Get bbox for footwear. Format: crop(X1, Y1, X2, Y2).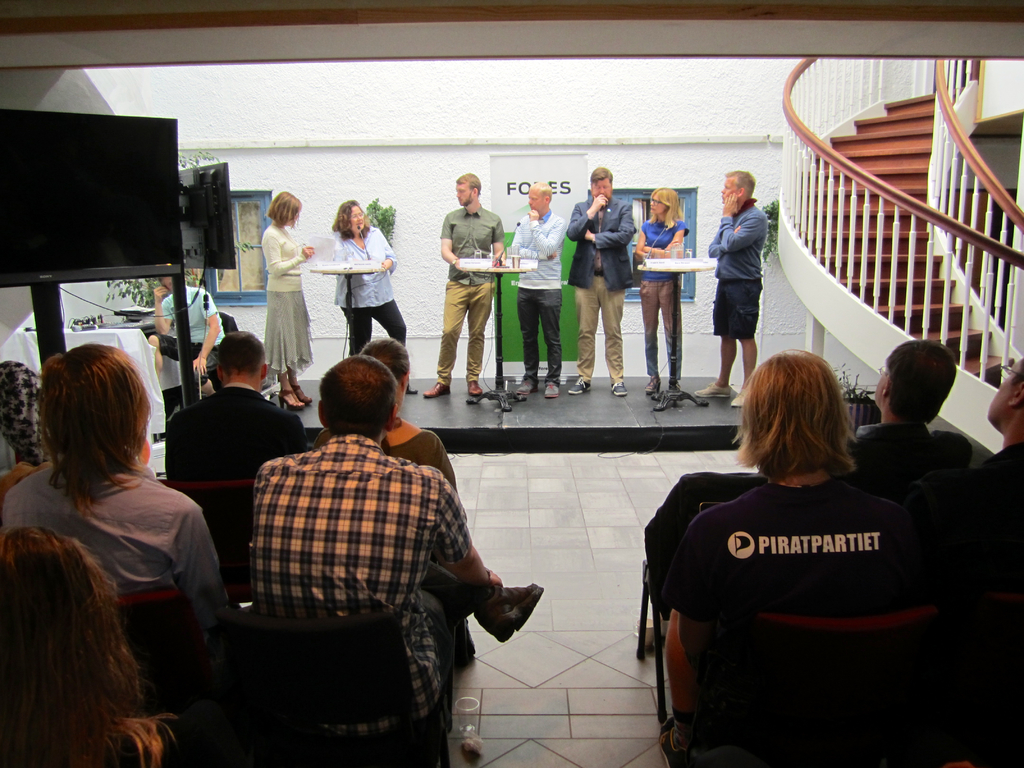
crop(570, 378, 592, 394).
